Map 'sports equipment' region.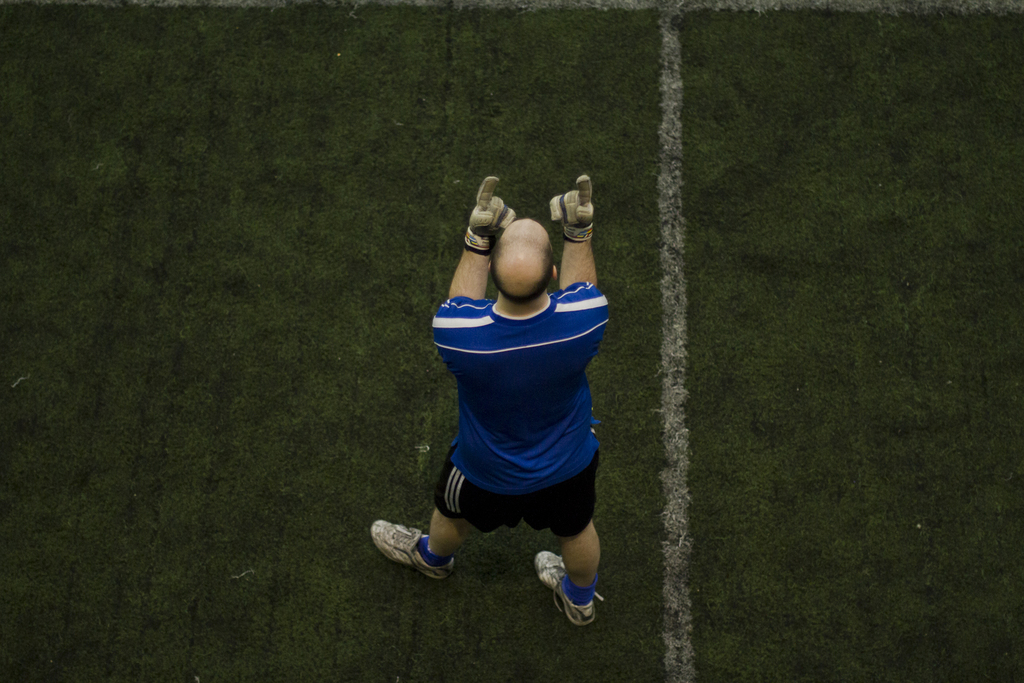
Mapped to bbox=(552, 174, 596, 244).
